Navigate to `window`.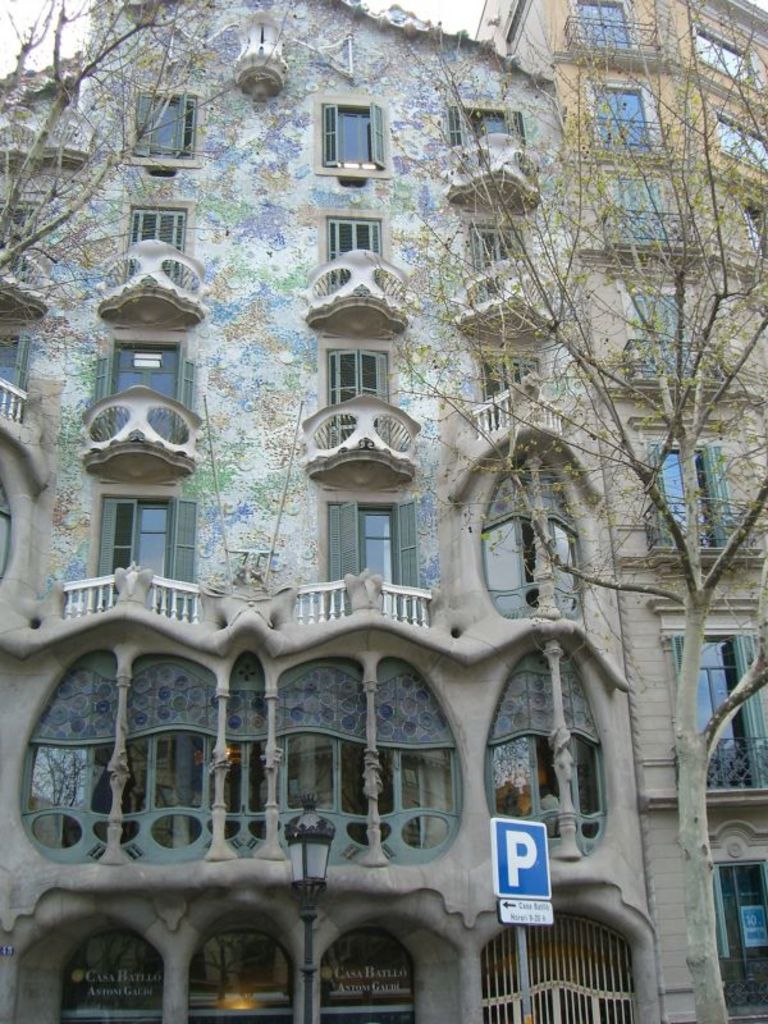
Navigation target: 709/119/767/169.
